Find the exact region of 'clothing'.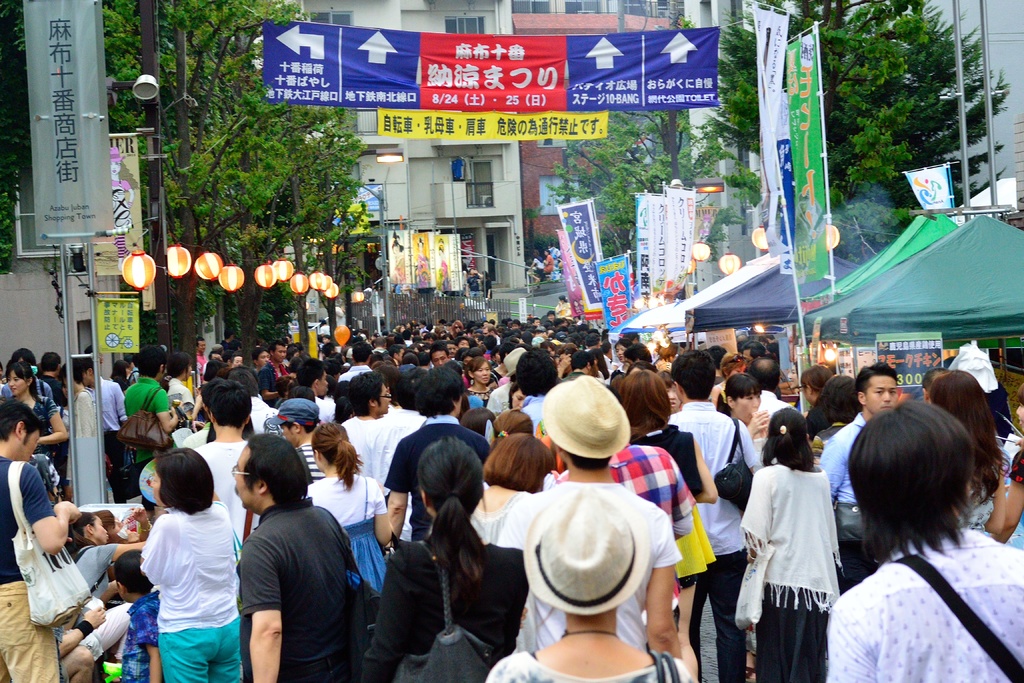
Exact region: x1=546, y1=439, x2=684, y2=621.
